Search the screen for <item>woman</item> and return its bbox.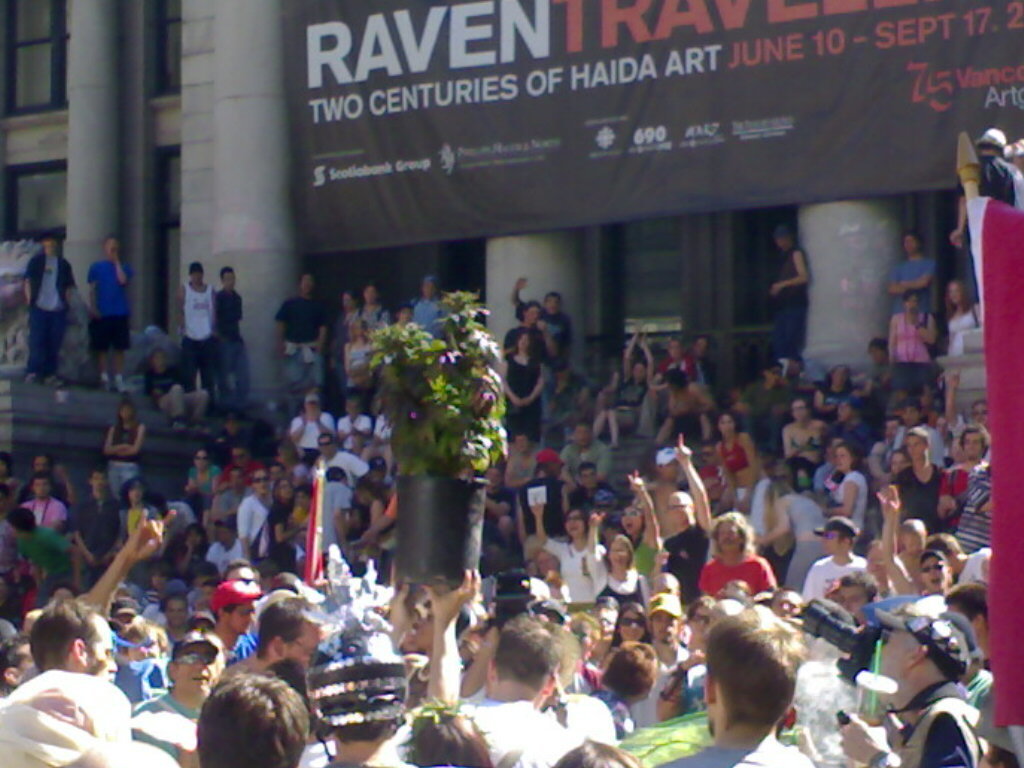
Found: bbox=[697, 501, 781, 605].
